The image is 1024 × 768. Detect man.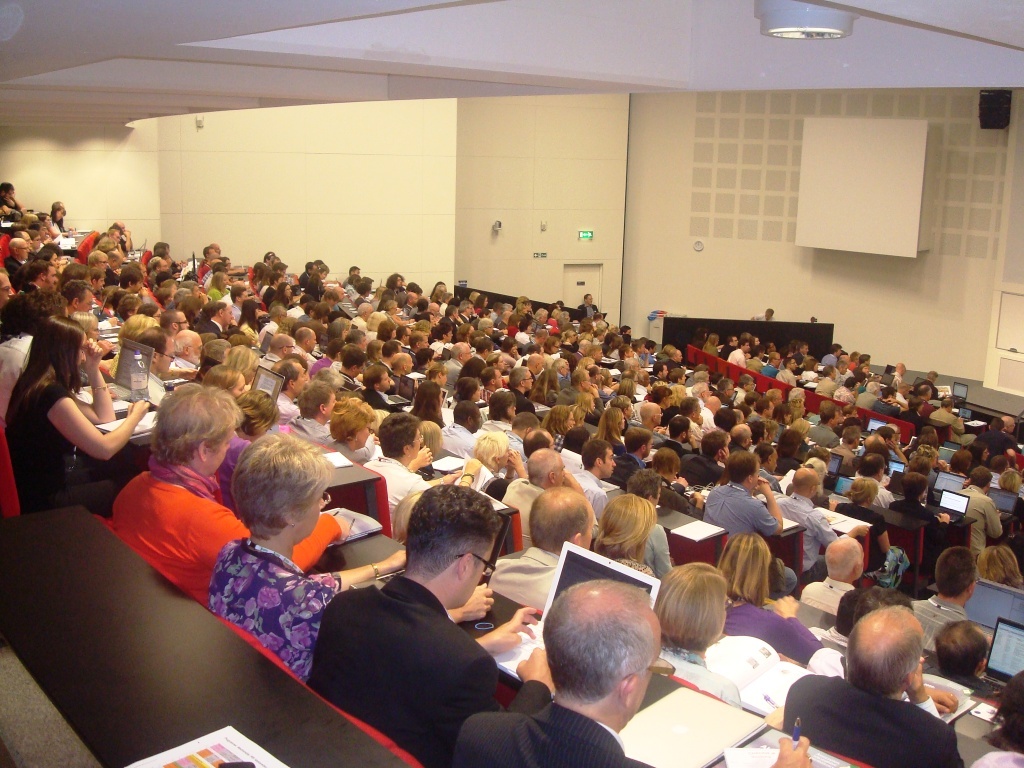
Detection: box=[715, 377, 739, 409].
